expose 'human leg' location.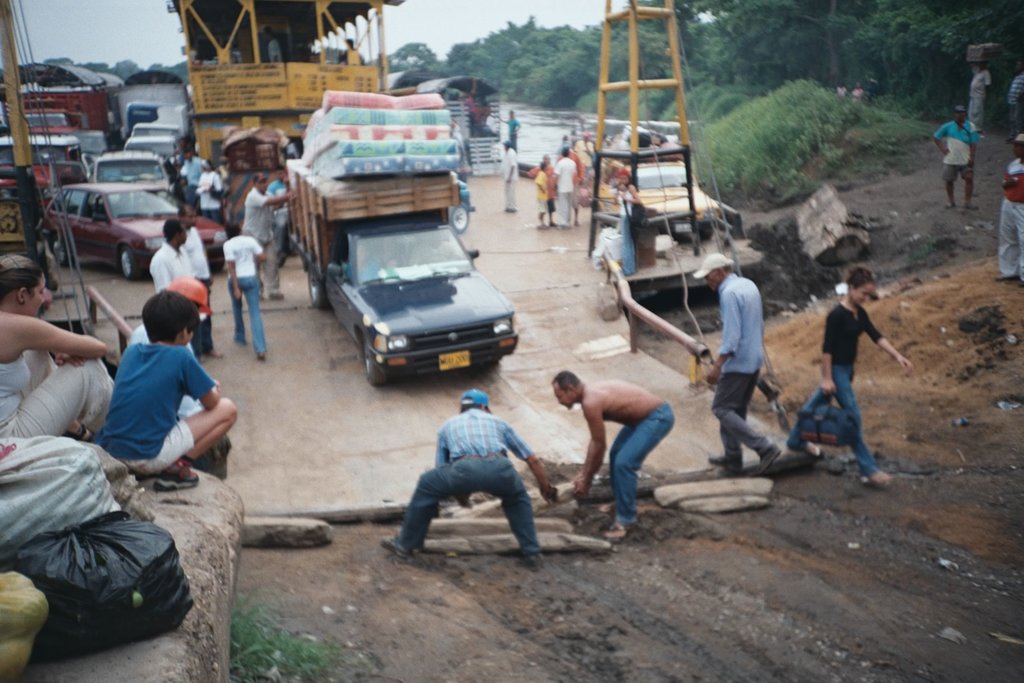
Exposed at 15/356/114/440.
